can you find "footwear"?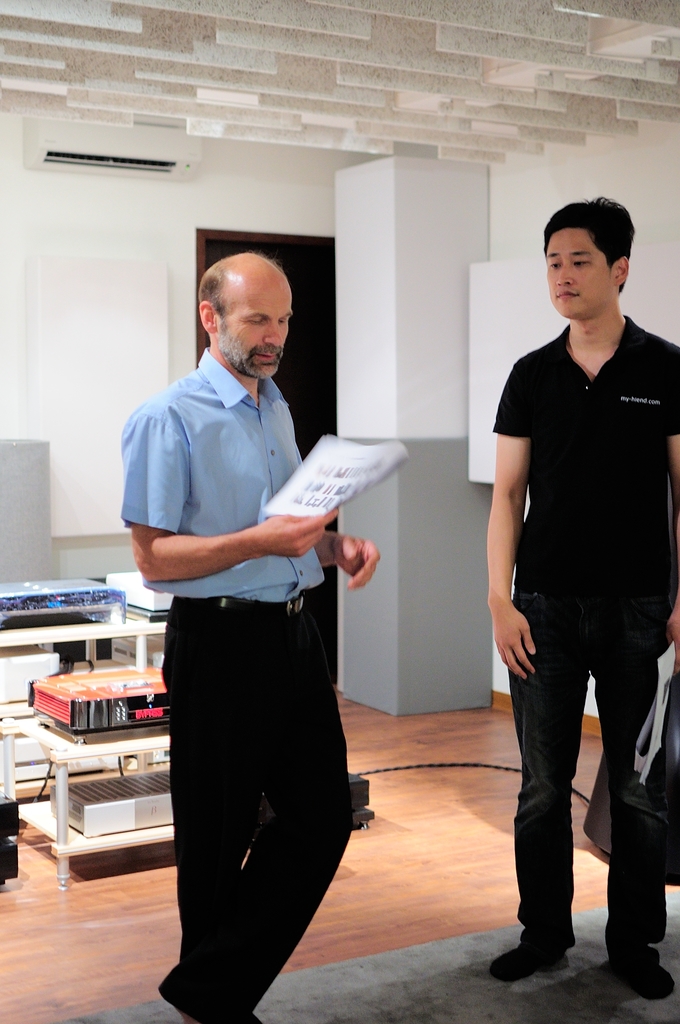
Yes, bounding box: (151, 956, 266, 1023).
